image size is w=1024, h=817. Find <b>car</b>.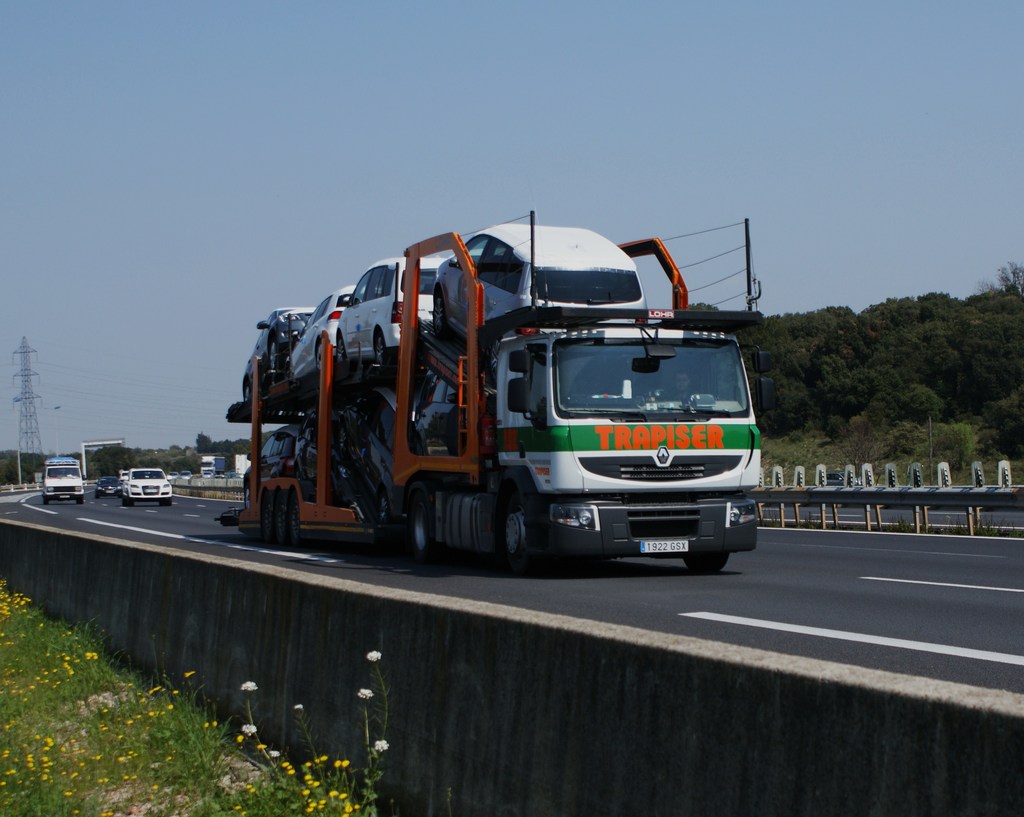
locate(123, 466, 172, 506).
